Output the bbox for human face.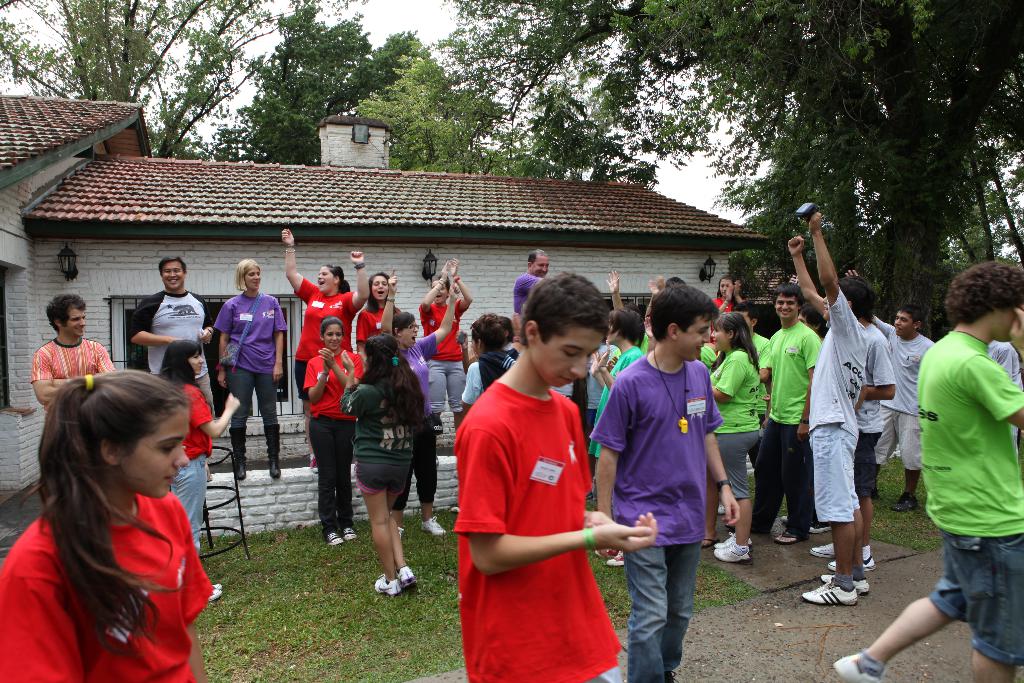
(369, 272, 390, 300).
